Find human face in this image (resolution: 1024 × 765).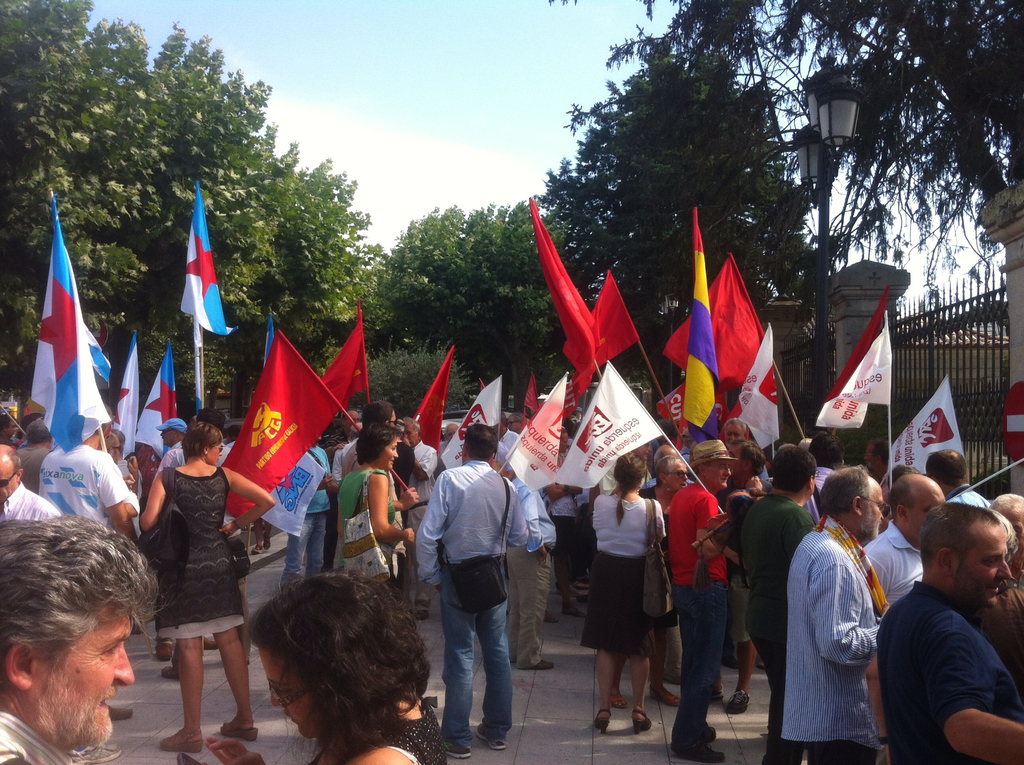
box(204, 434, 225, 466).
